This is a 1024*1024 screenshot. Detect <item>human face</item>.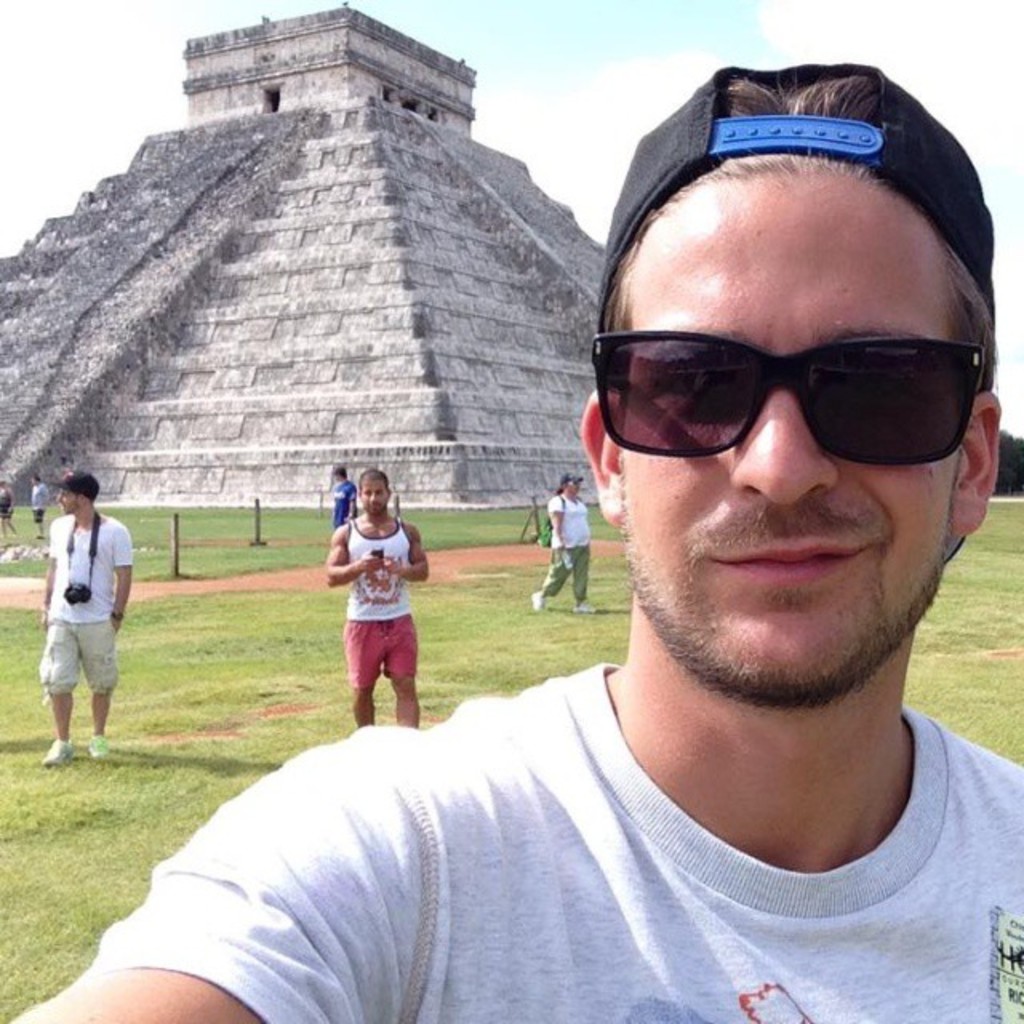
x1=360, y1=478, x2=392, y2=517.
